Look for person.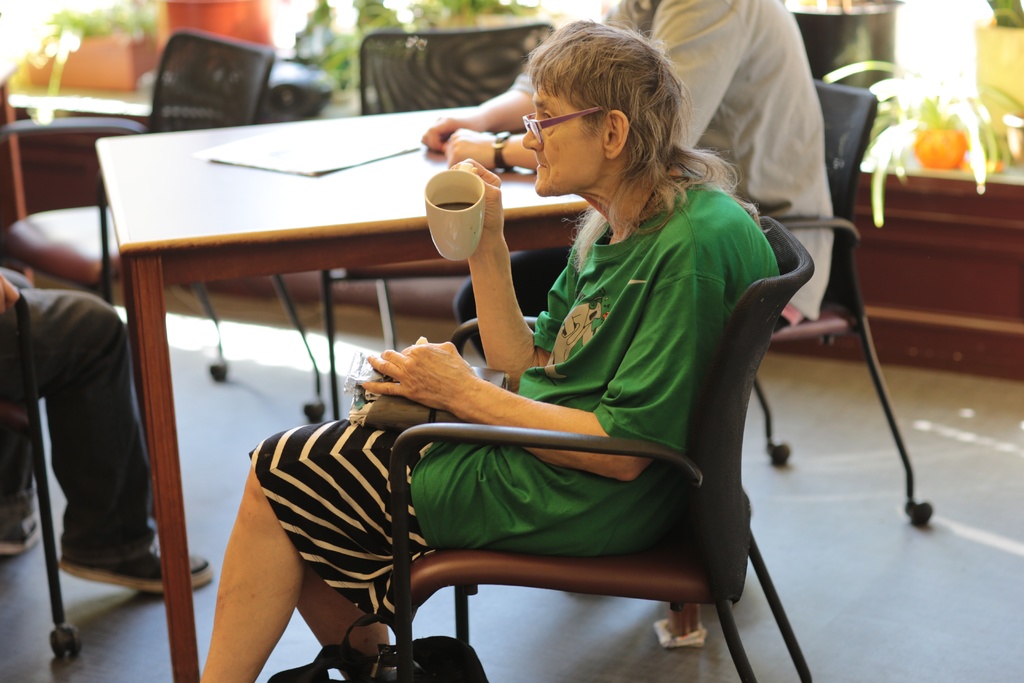
Found: locate(420, 0, 834, 362).
